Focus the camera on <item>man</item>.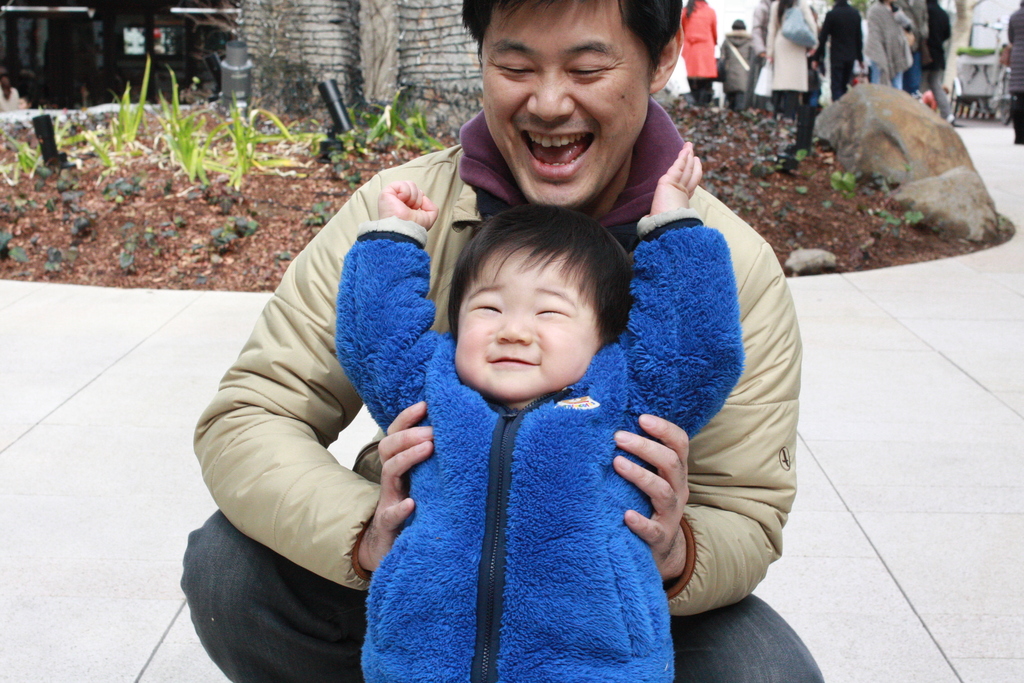
Focus region: 812/0/863/99.
